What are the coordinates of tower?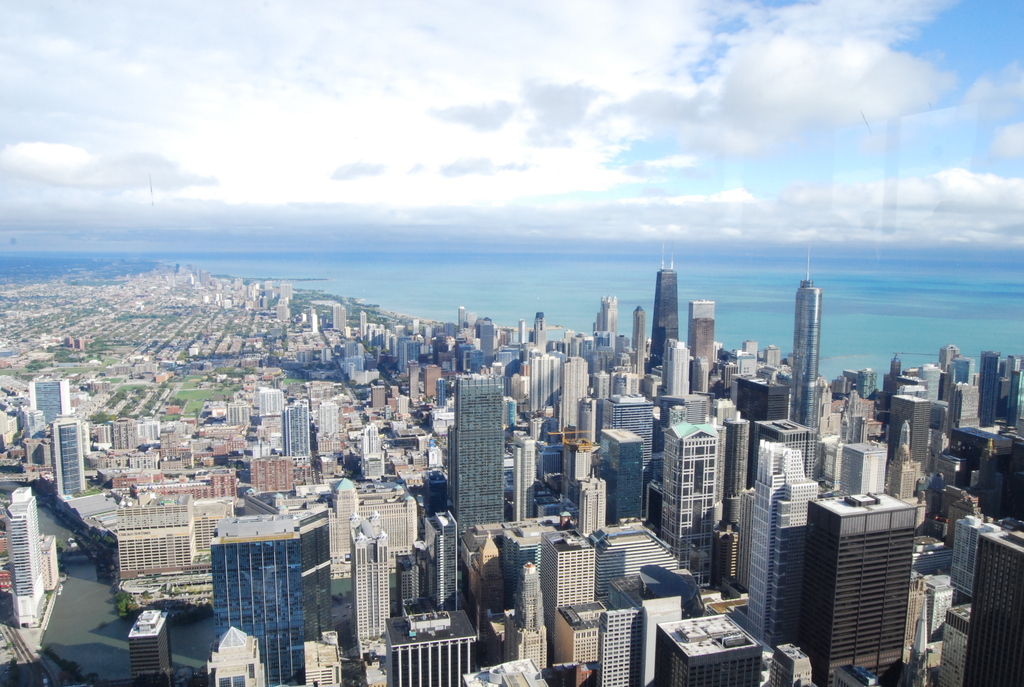
bbox(891, 392, 933, 481).
